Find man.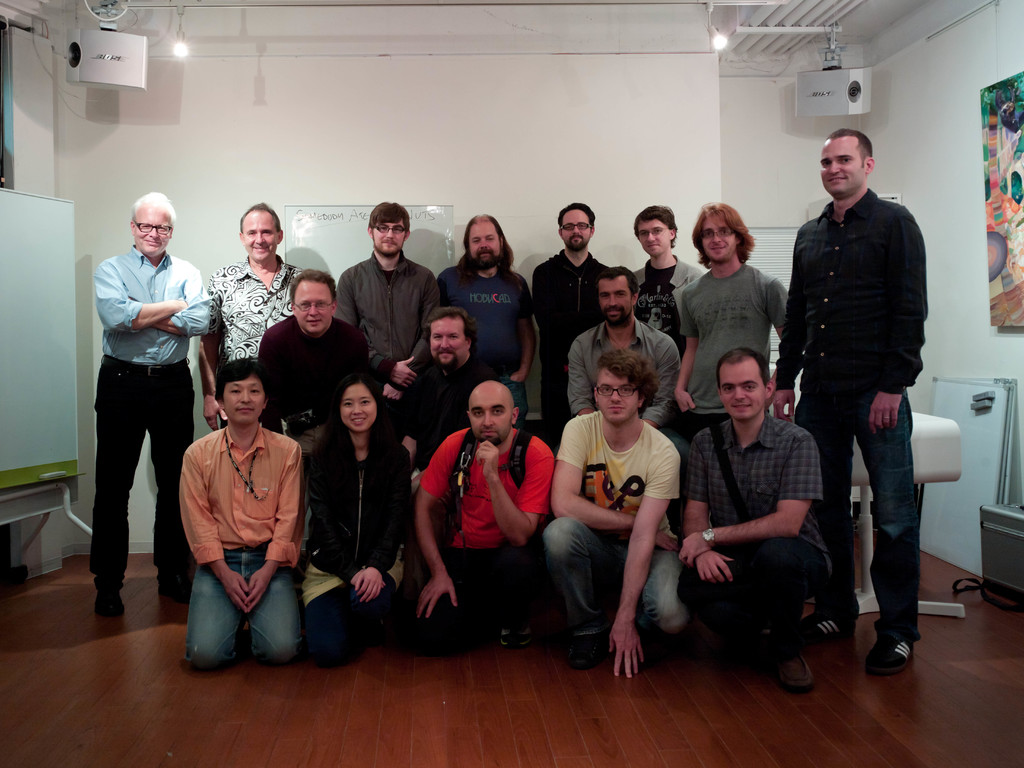
(left=680, top=346, right=831, bottom=696).
